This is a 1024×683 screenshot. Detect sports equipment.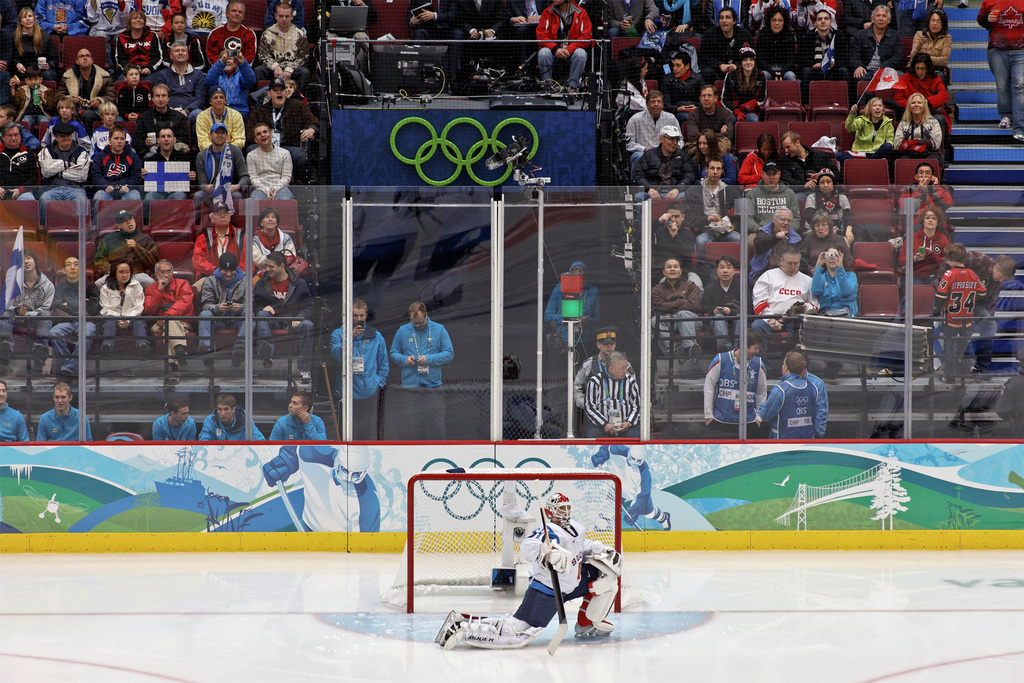
(x1=274, y1=477, x2=305, y2=535).
